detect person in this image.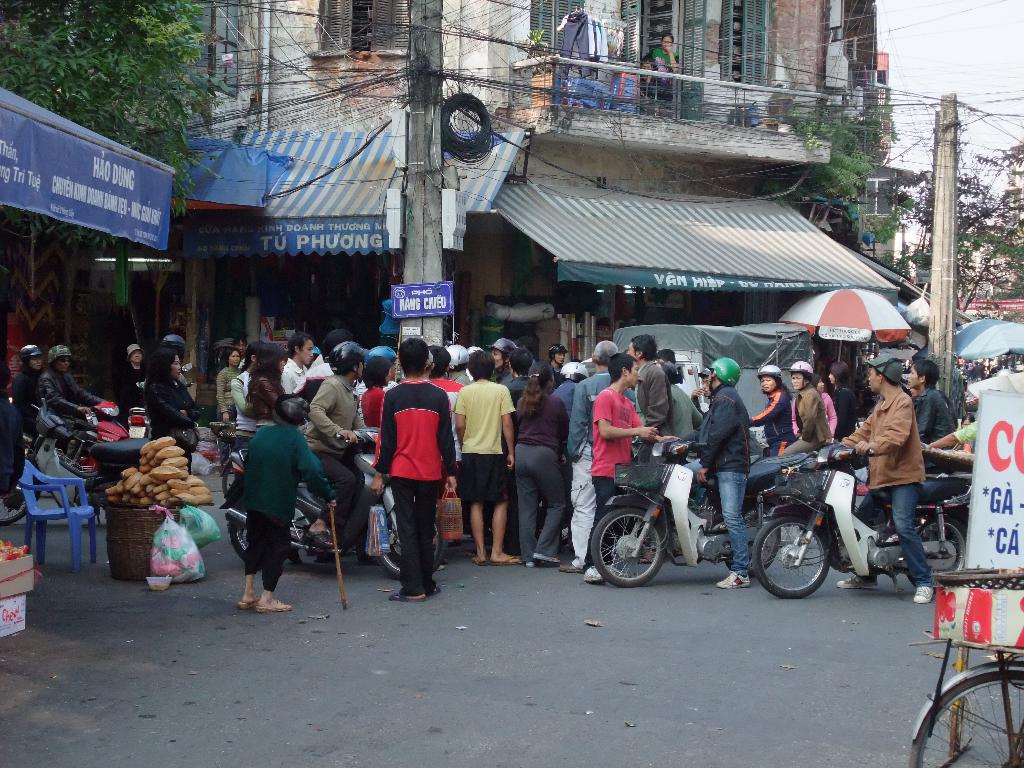
Detection: box=[47, 338, 105, 436].
